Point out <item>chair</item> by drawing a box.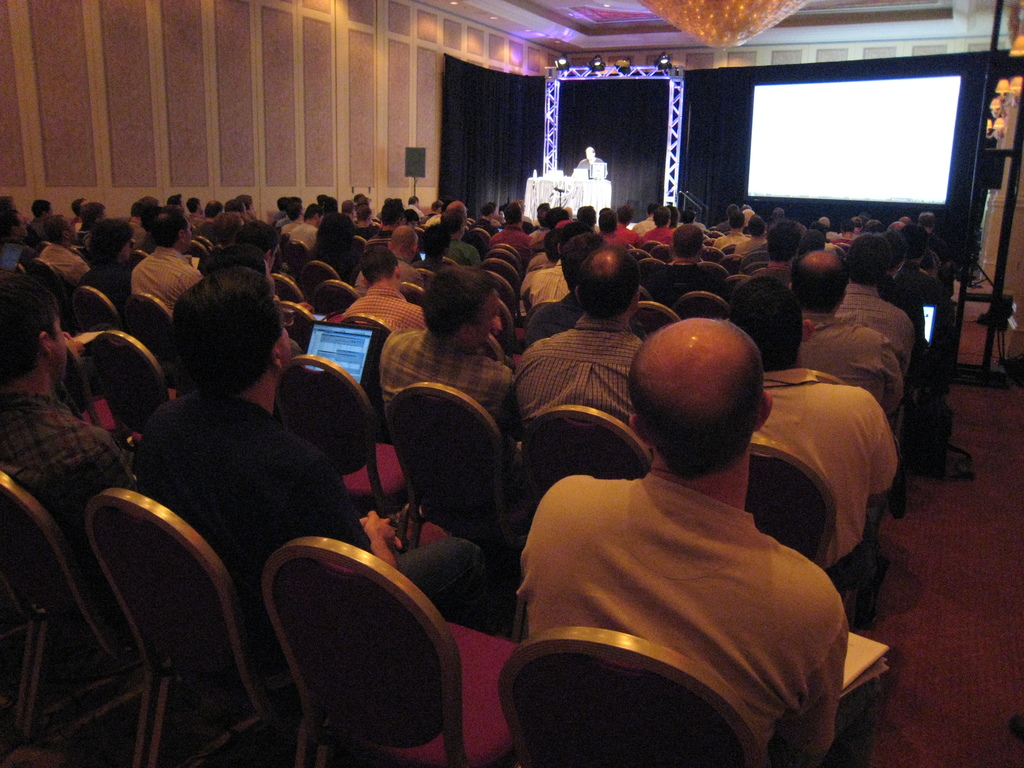
Rect(445, 257, 456, 264).
